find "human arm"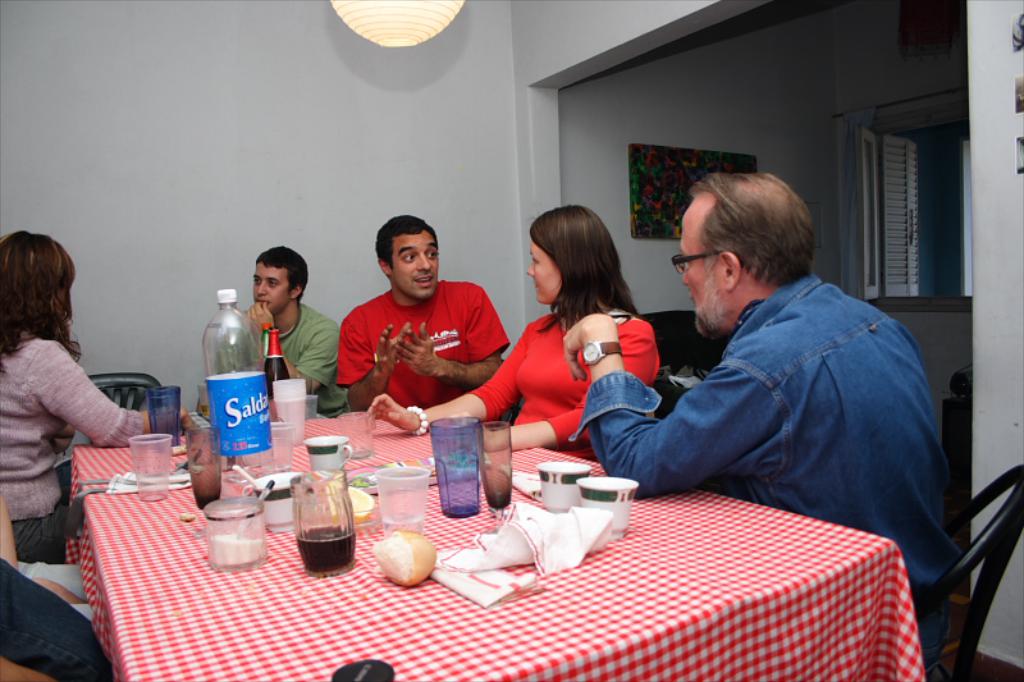
<box>375,348,504,458</box>
